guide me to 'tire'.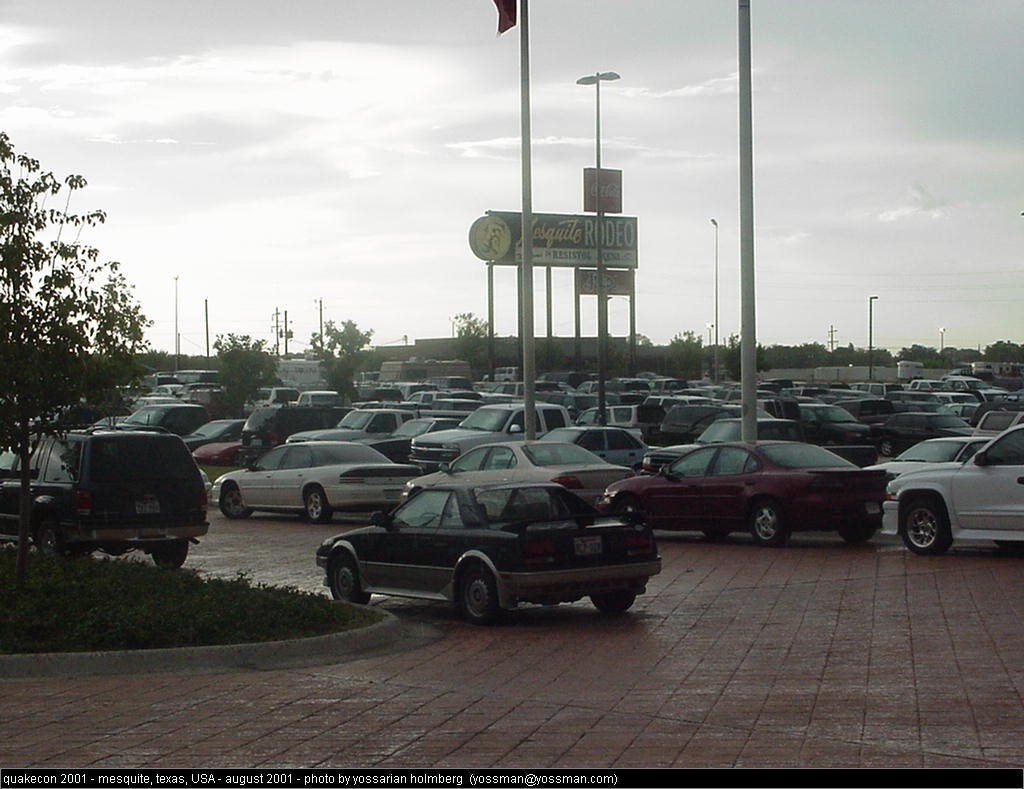
Guidance: select_region(838, 522, 876, 542).
